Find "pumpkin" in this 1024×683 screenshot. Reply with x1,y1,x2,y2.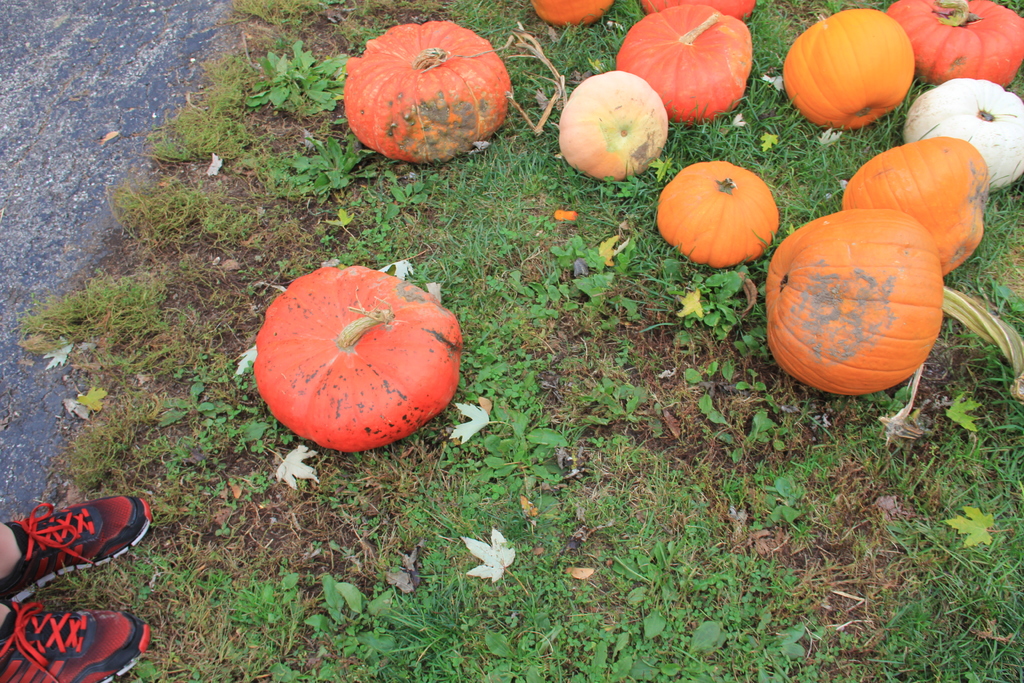
656,158,776,261.
